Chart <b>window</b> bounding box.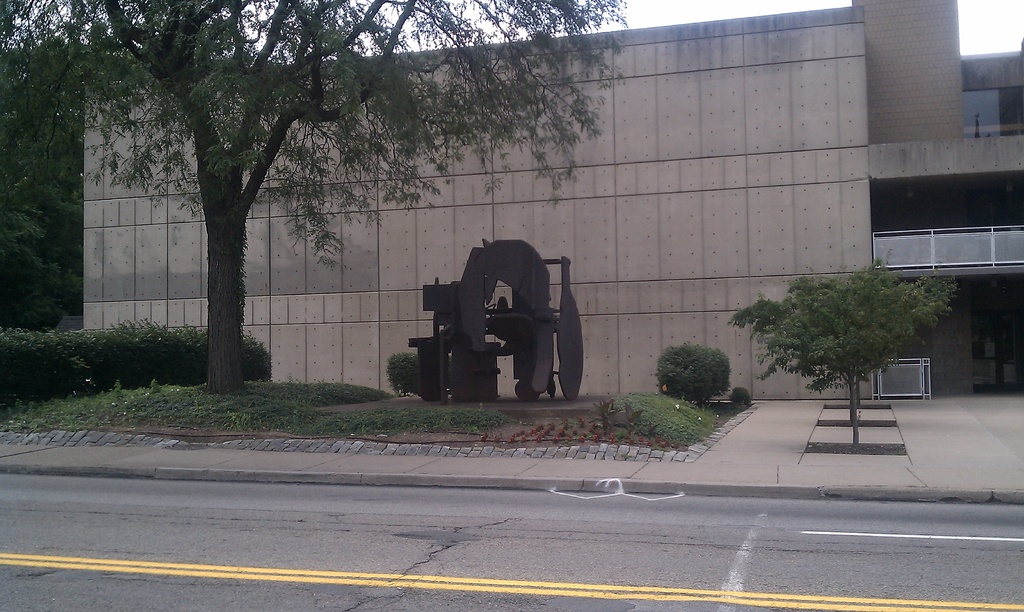
Charted: [x1=967, y1=90, x2=1023, y2=139].
